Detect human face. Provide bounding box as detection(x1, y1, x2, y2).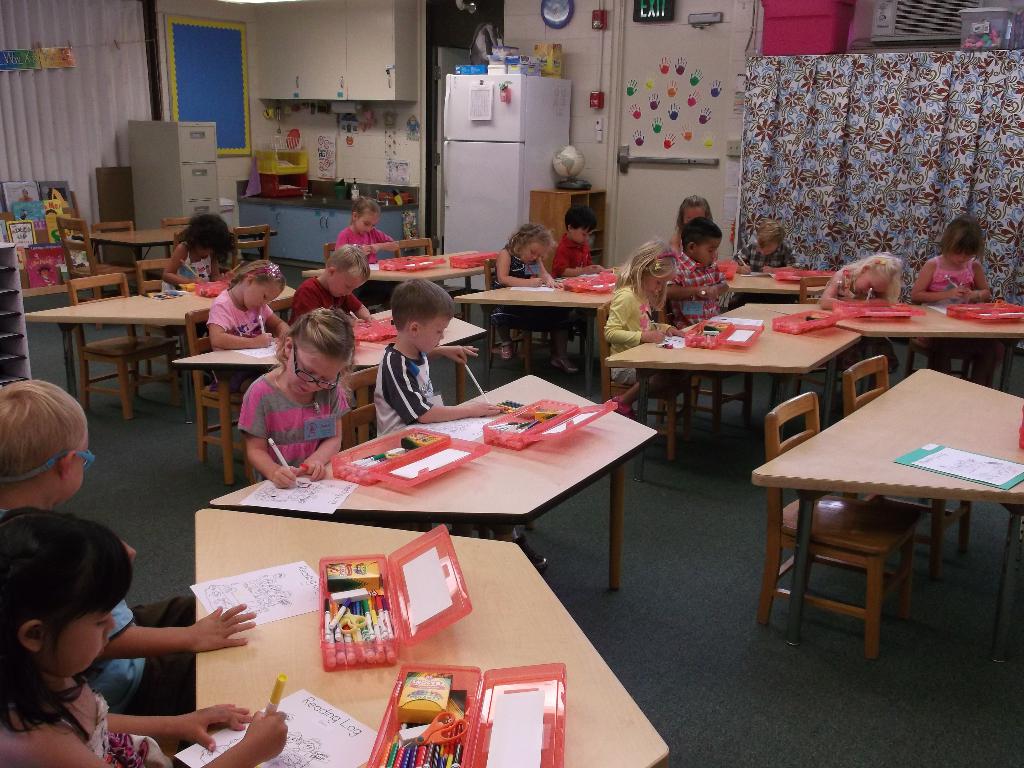
detection(282, 341, 346, 393).
